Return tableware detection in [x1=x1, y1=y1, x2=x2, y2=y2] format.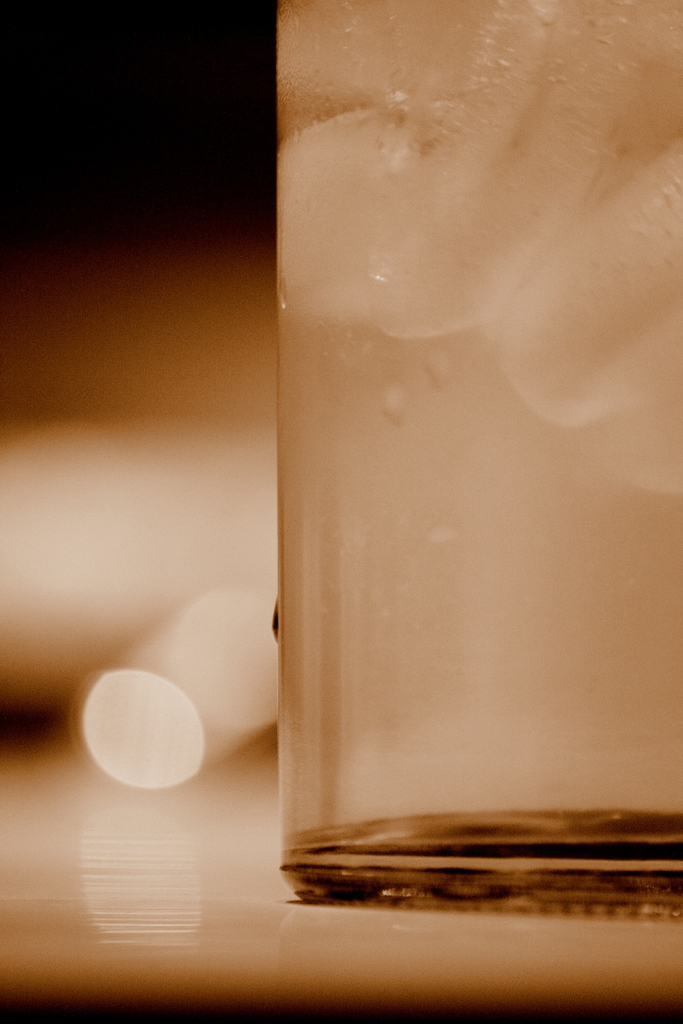
[x1=245, y1=69, x2=666, y2=940].
